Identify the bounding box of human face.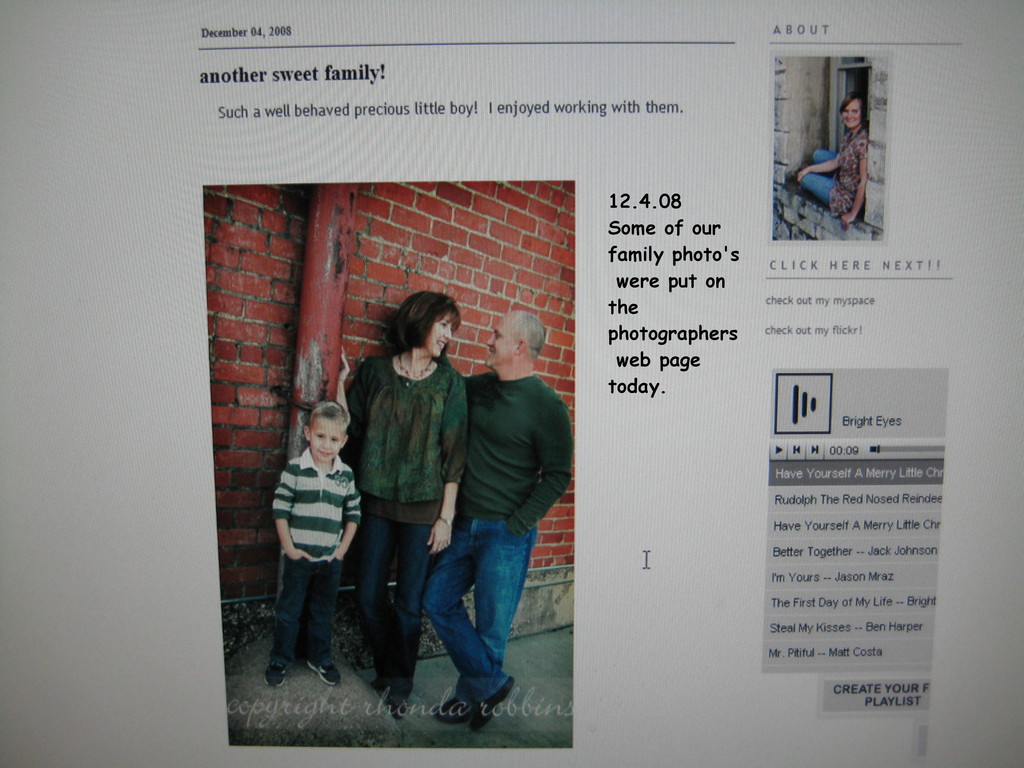
region(842, 93, 866, 129).
